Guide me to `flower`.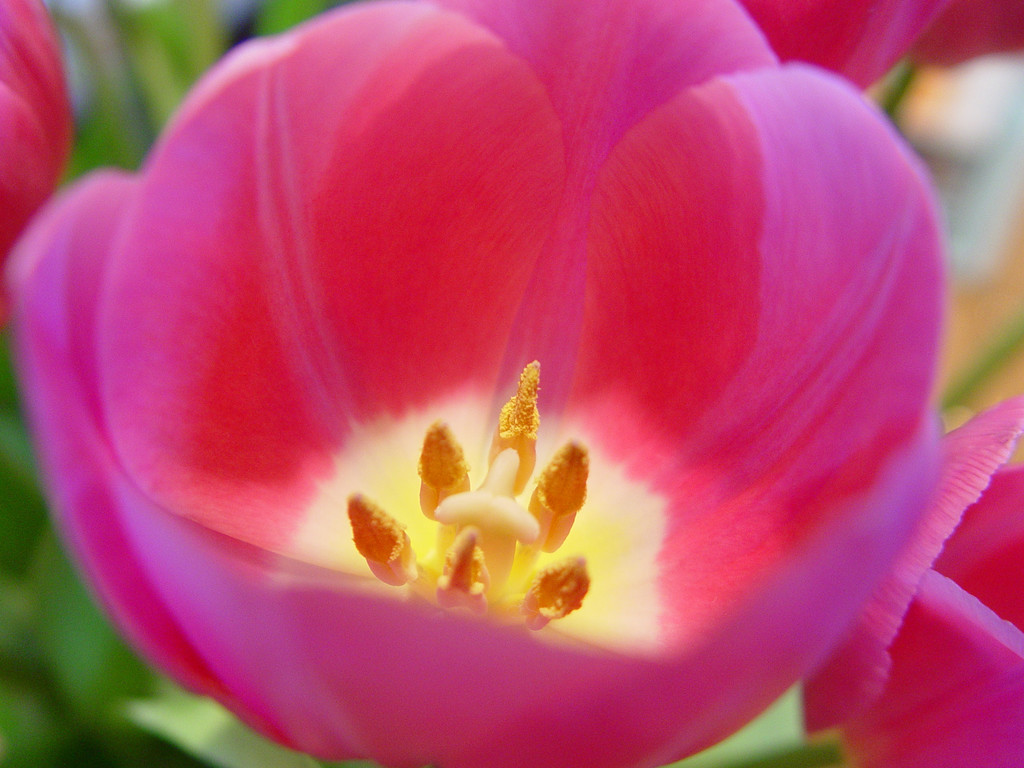
Guidance: 0:8:965:756.
